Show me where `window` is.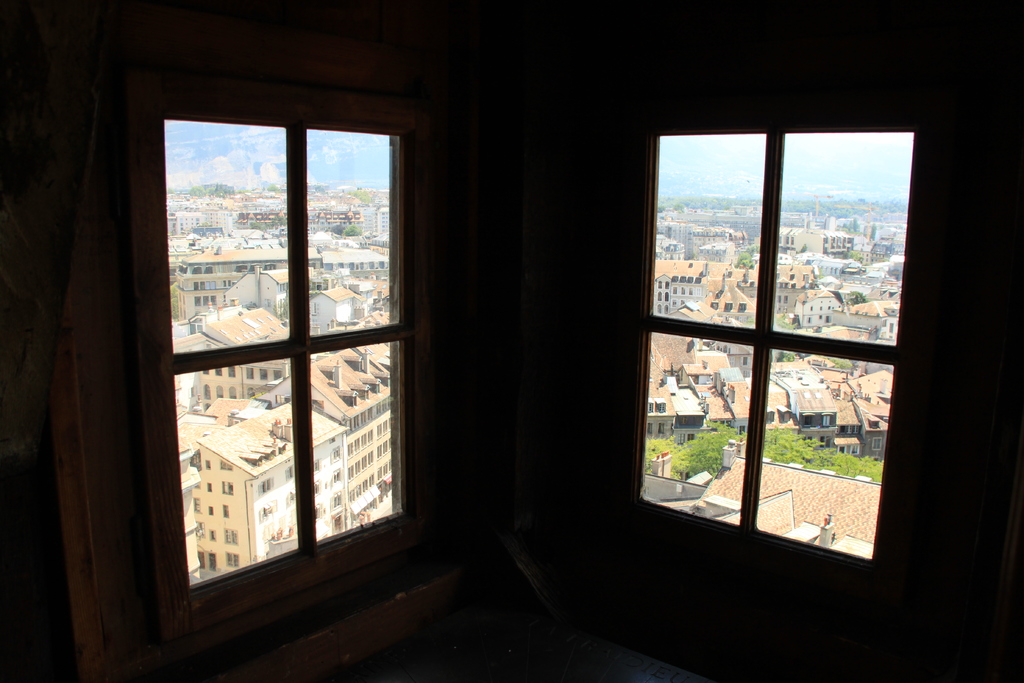
`window` is at bbox=(657, 279, 671, 313).
